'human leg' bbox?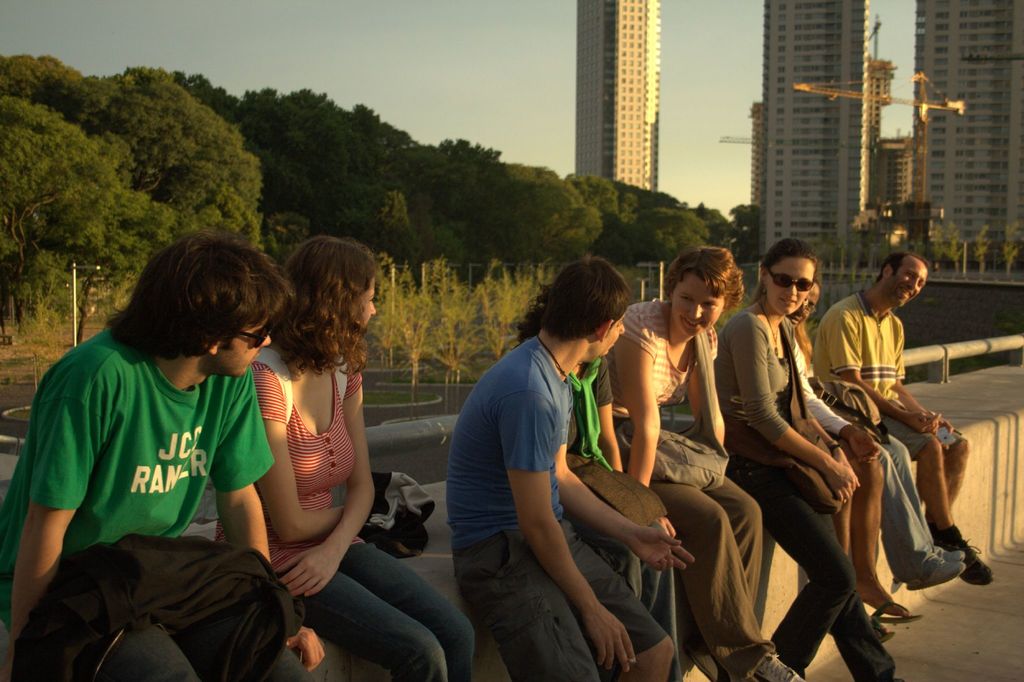
660 489 808 681
